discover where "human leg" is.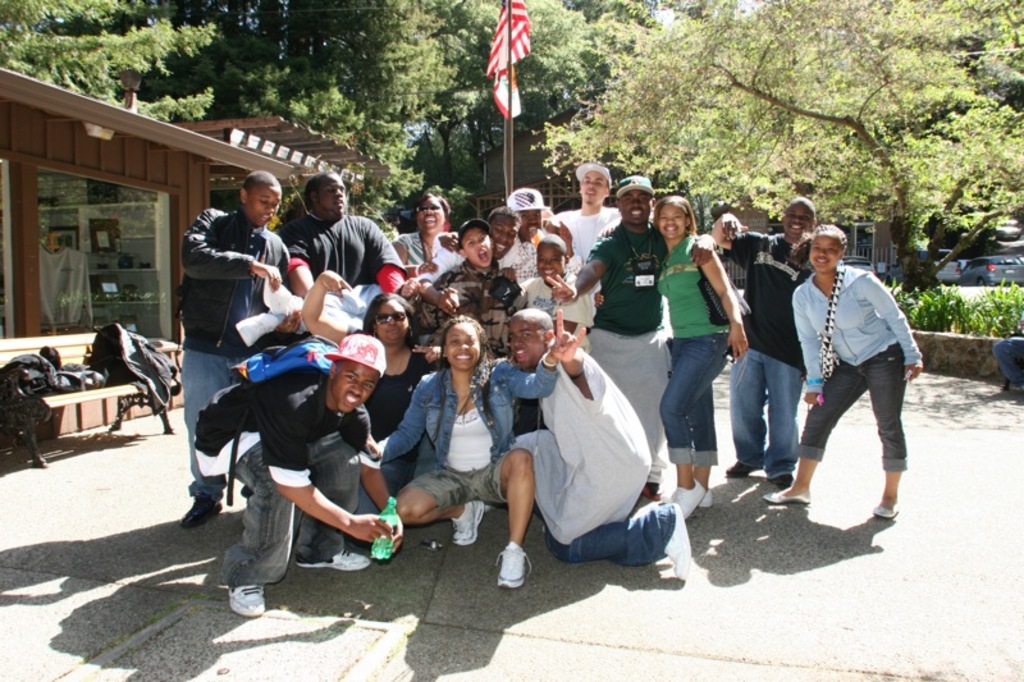
Discovered at locate(865, 347, 906, 516).
